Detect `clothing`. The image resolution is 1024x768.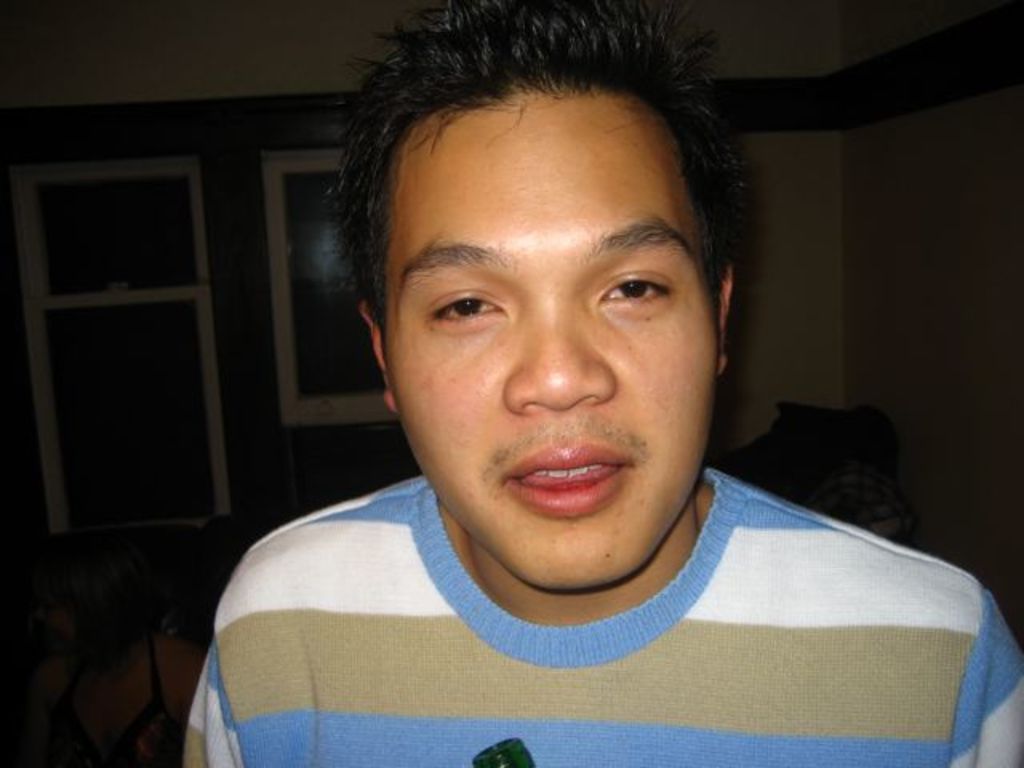
bbox=(179, 459, 998, 747).
